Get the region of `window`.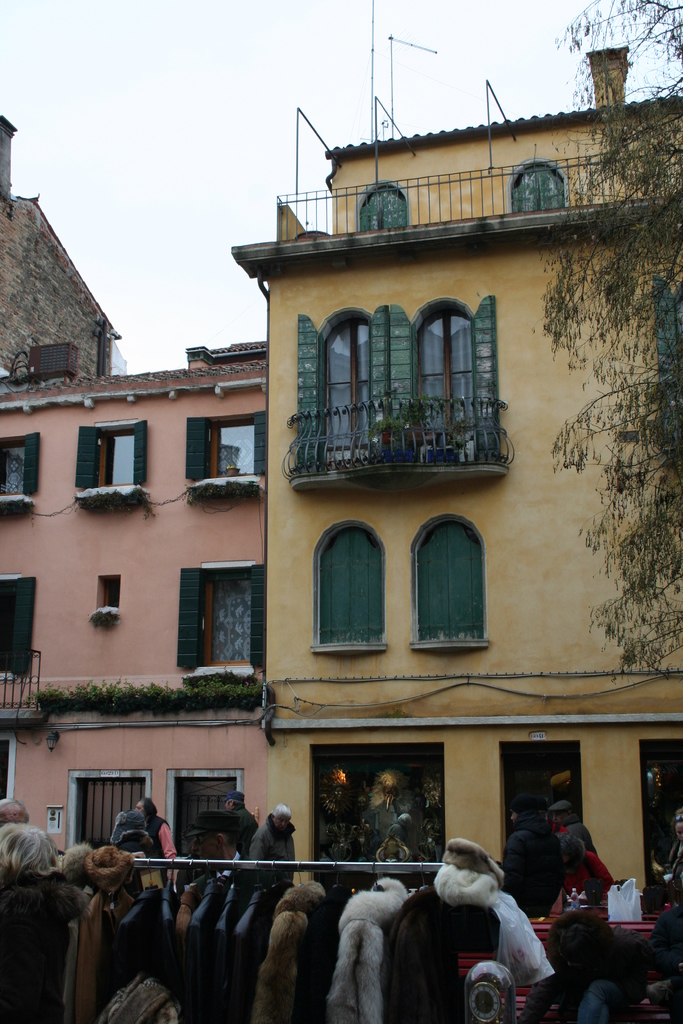
x1=641, y1=738, x2=682, y2=904.
